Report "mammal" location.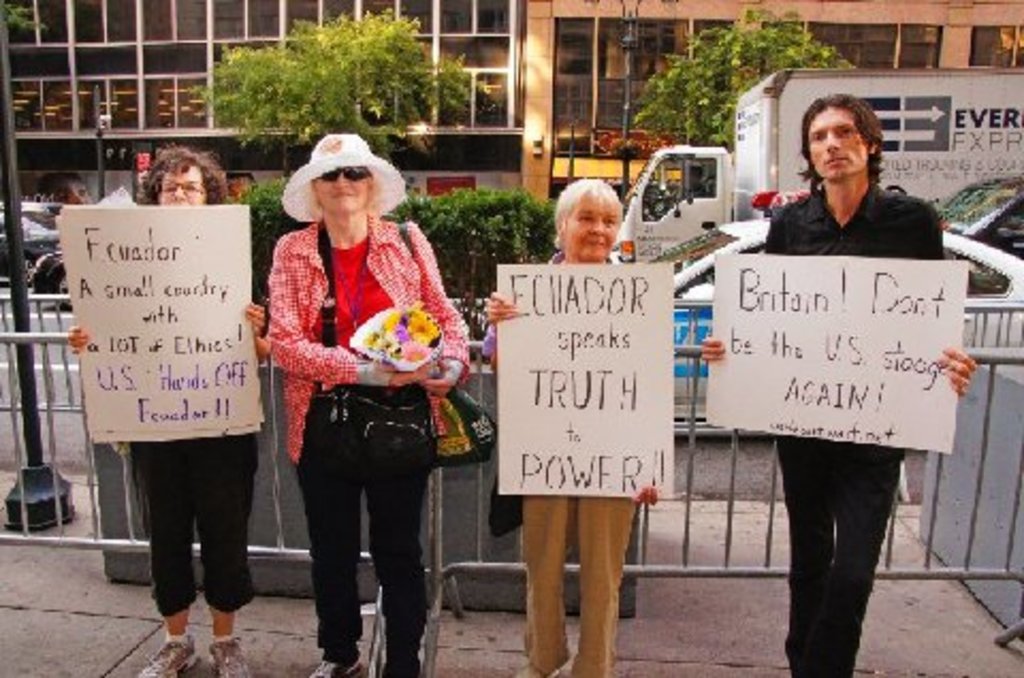
Report: 700/94/975/676.
